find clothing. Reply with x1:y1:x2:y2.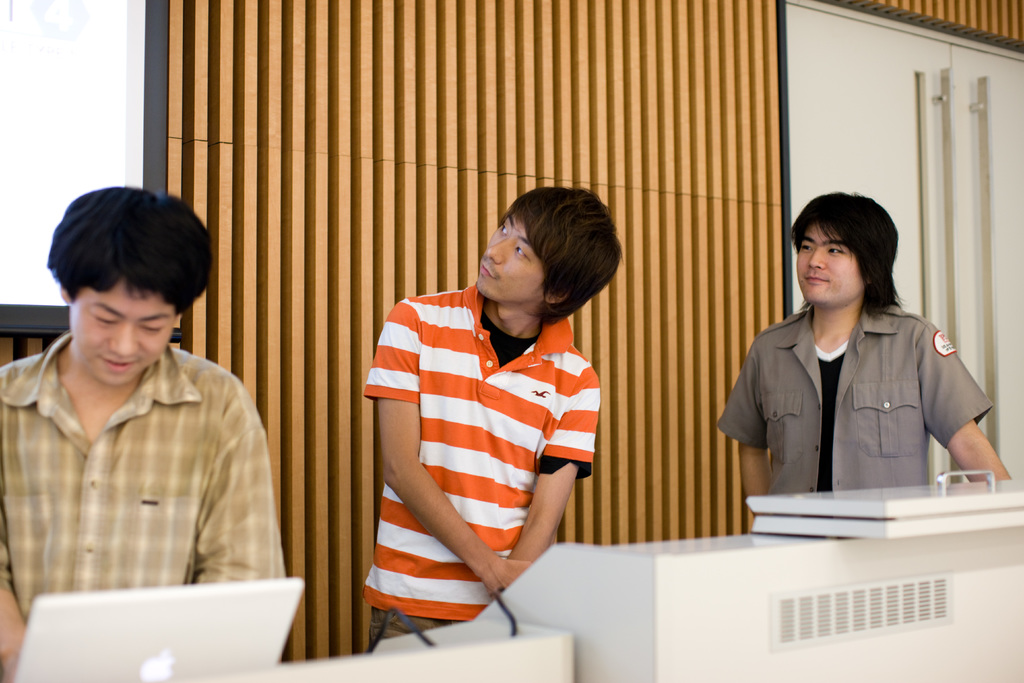
720:304:995:497.
